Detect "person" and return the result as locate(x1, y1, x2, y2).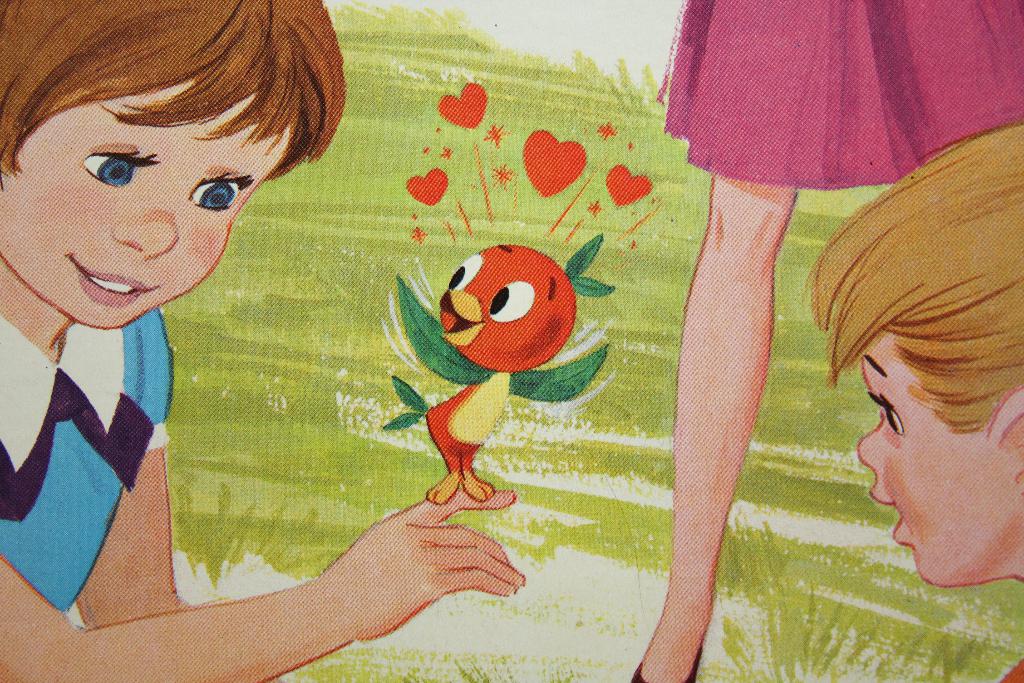
locate(810, 131, 1023, 609).
